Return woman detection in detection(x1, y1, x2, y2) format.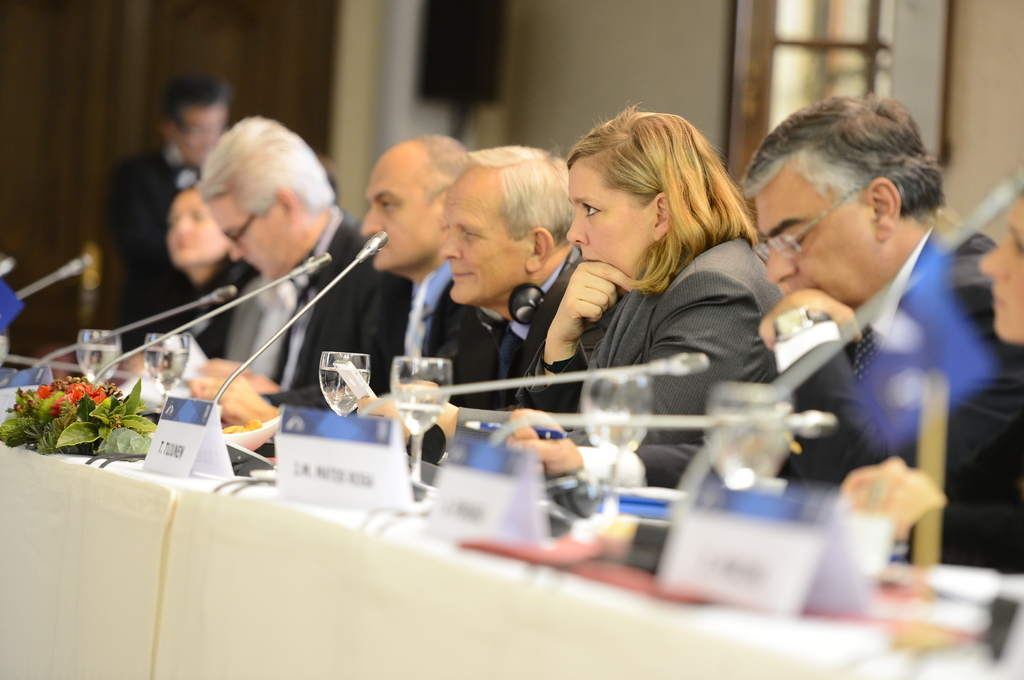
detection(353, 98, 788, 453).
